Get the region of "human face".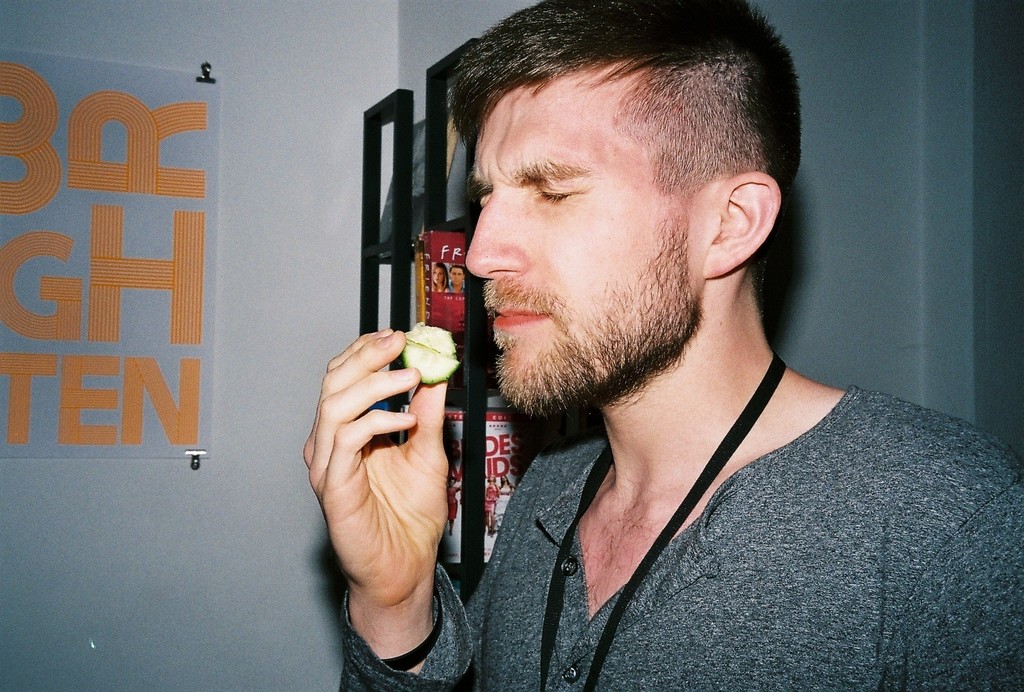
box=[465, 83, 709, 401].
